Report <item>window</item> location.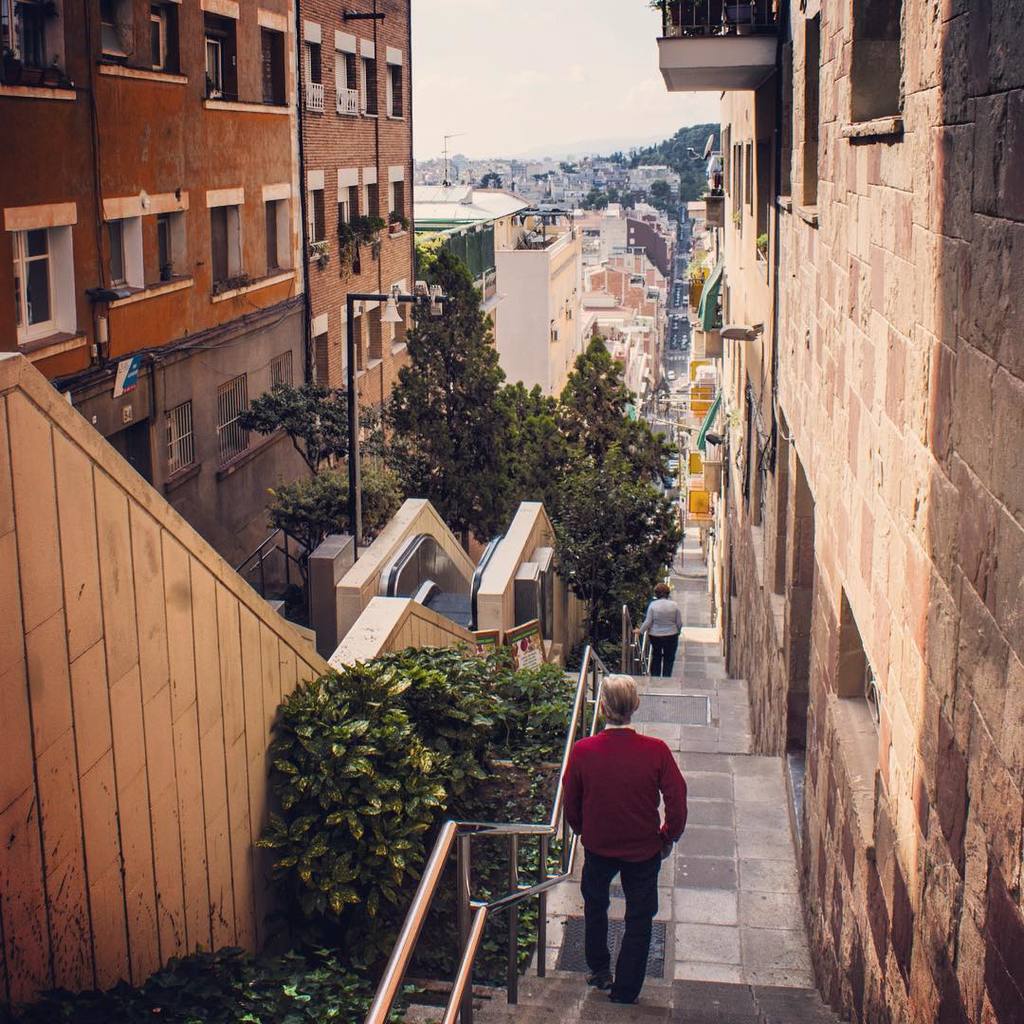
Report: (left=352, top=292, right=380, bottom=364).
